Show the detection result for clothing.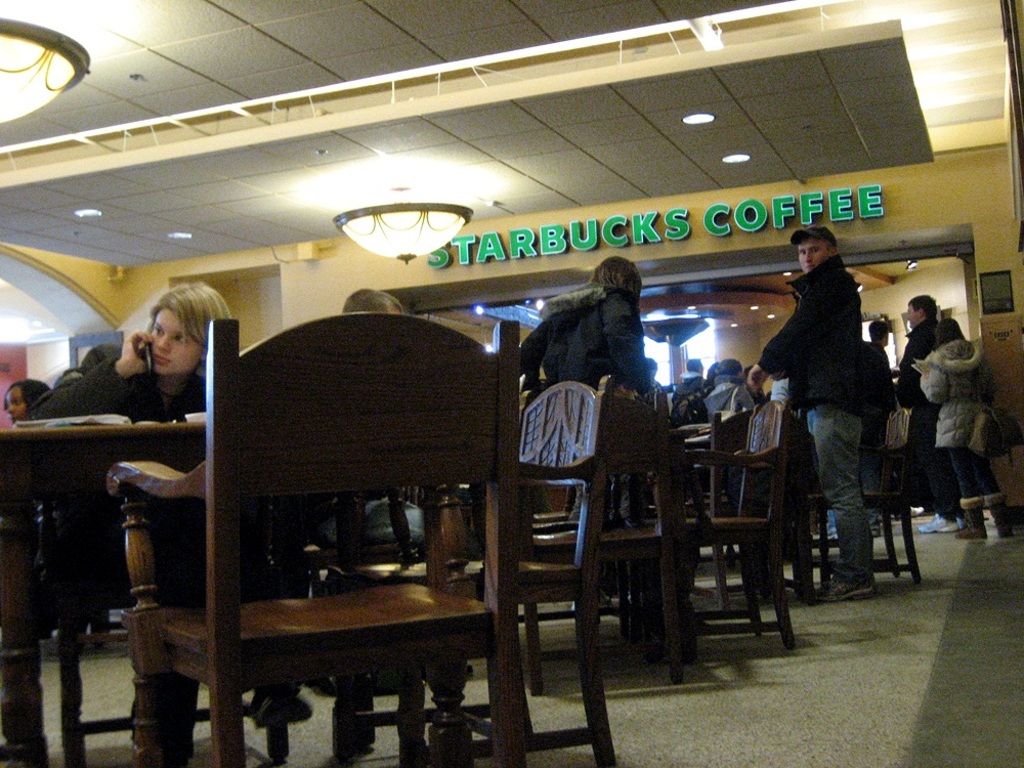
box=[777, 215, 902, 573].
